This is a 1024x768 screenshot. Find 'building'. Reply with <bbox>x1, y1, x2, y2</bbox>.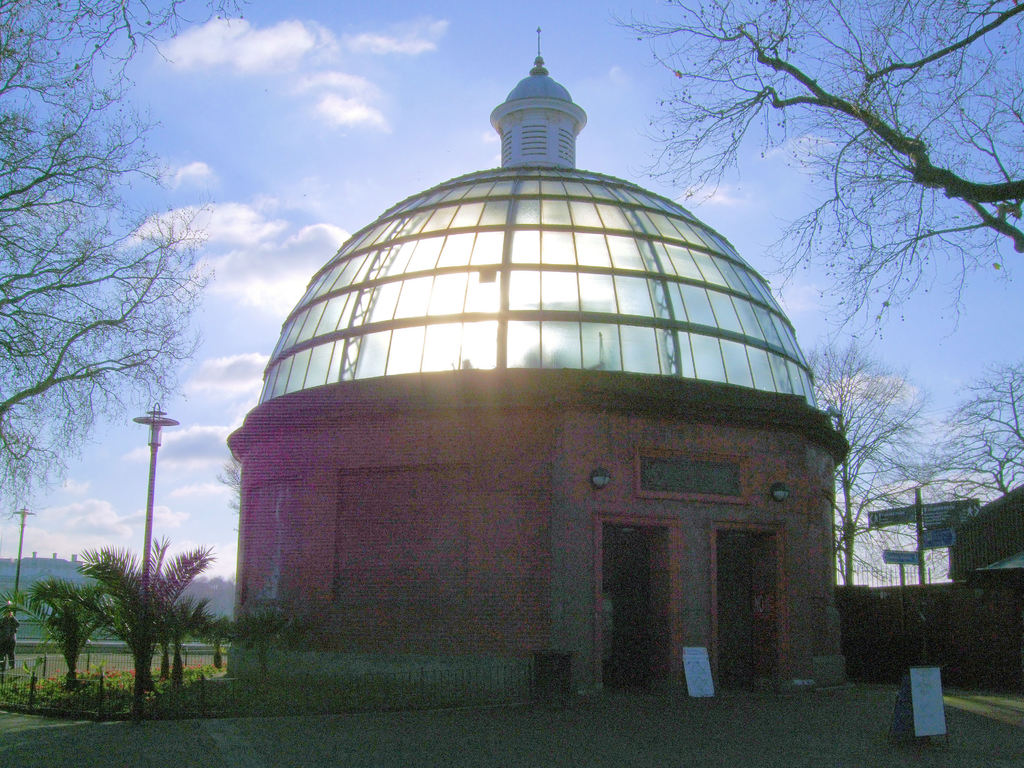
<bbox>206, 14, 857, 710</bbox>.
